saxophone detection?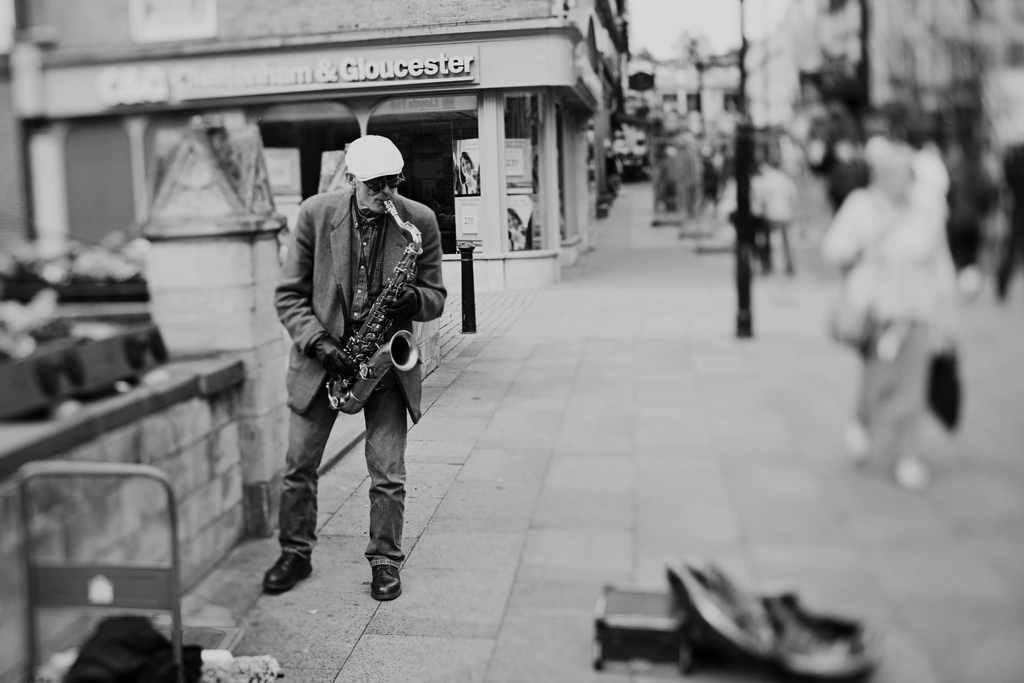
x1=324, y1=198, x2=423, y2=416
